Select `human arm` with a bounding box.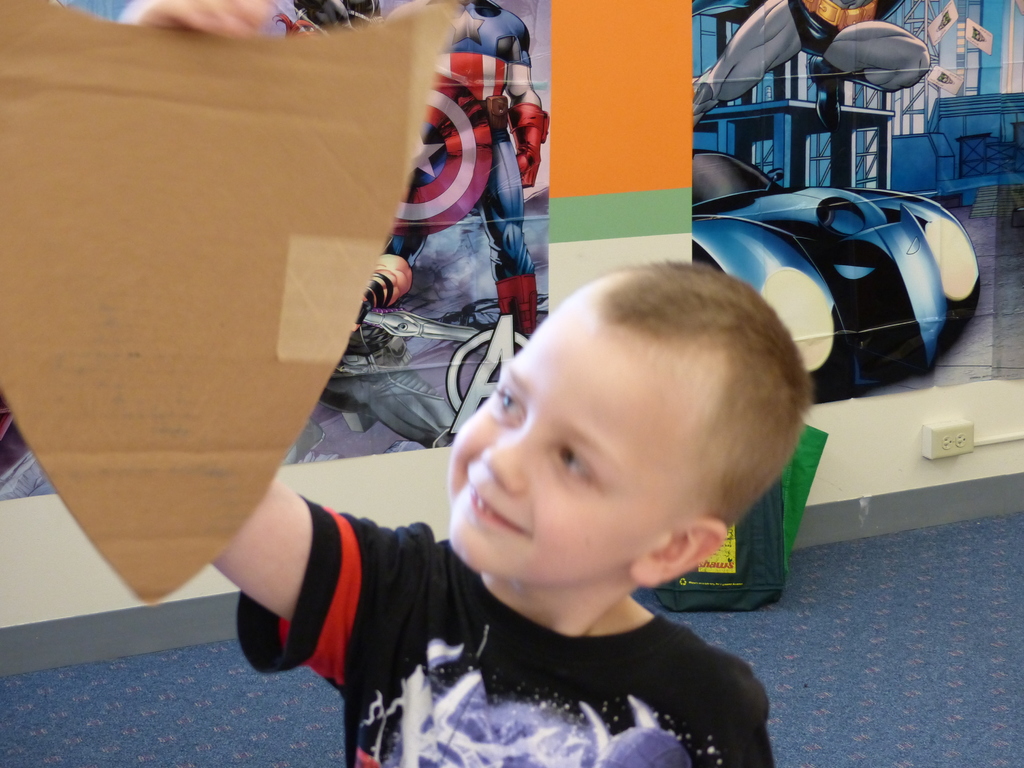
(left=120, top=0, right=308, bottom=623).
